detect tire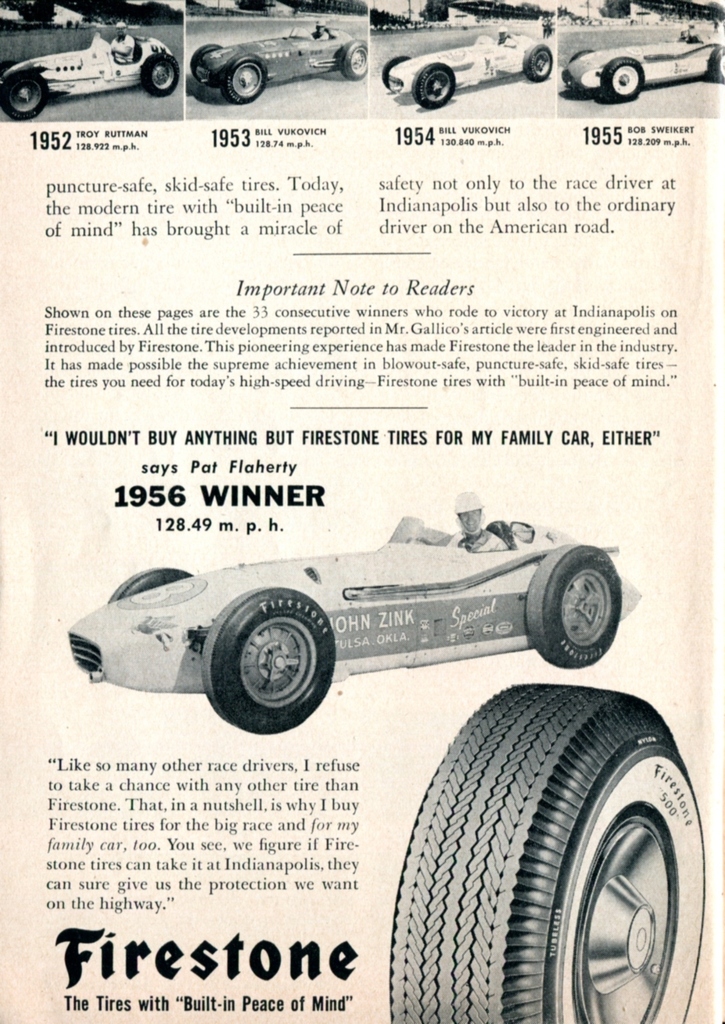
<region>520, 540, 622, 670</region>
